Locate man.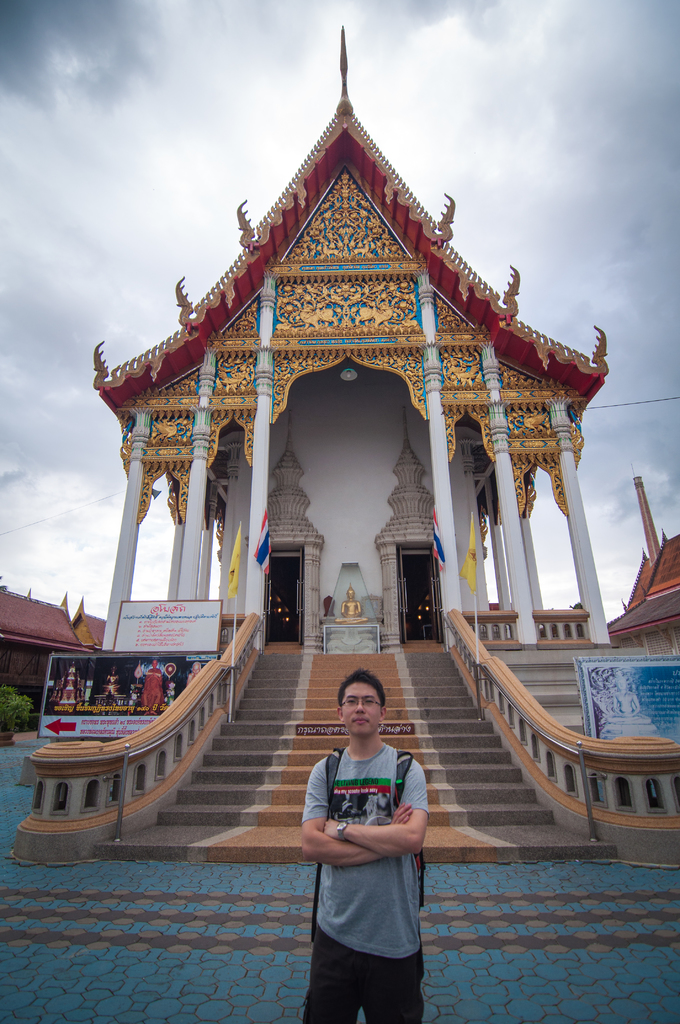
Bounding box: <bbox>292, 673, 440, 1023</bbox>.
